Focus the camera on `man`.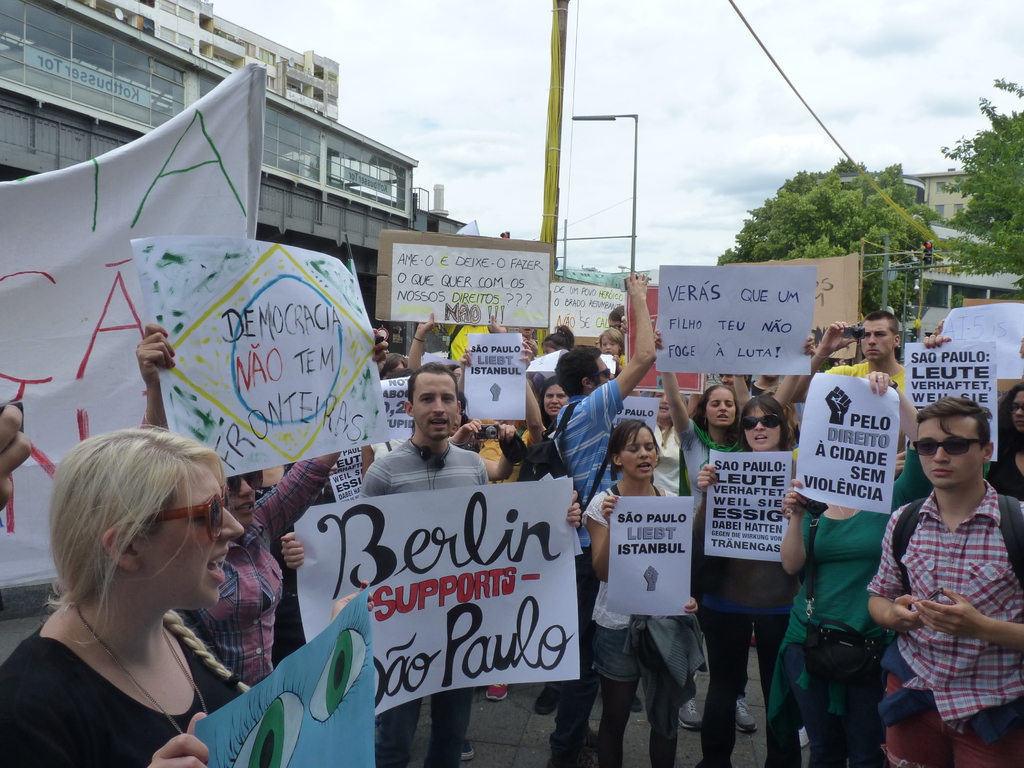
Focus region: x1=863 y1=384 x2=1013 y2=764.
